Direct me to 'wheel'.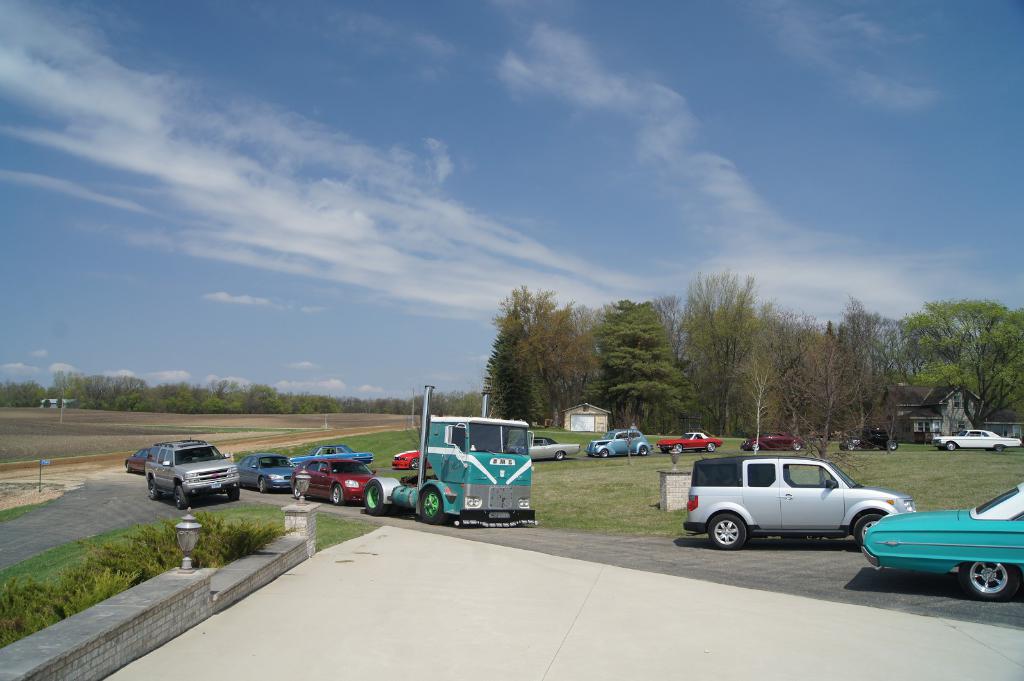
Direction: x1=600, y1=448, x2=611, y2=458.
